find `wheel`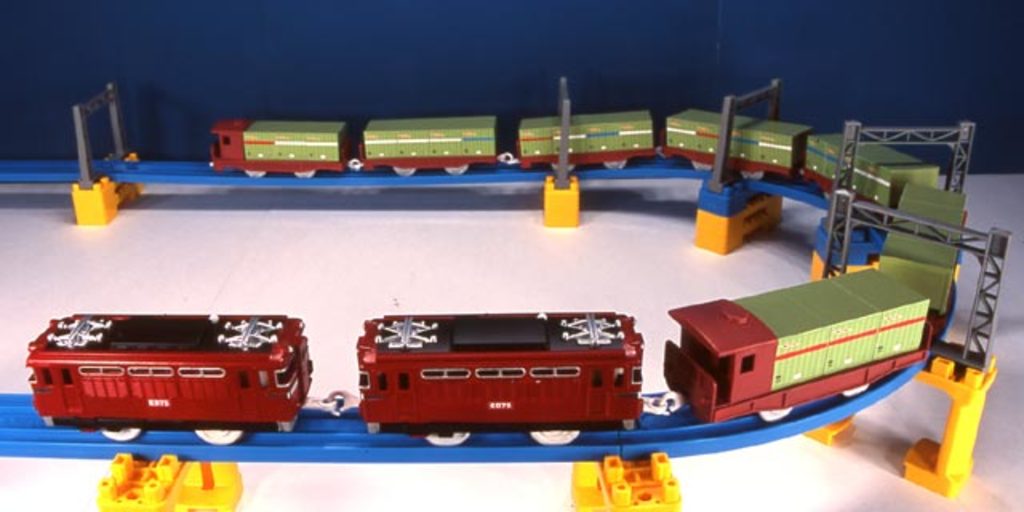
[x1=739, y1=173, x2=760, y2=179]
